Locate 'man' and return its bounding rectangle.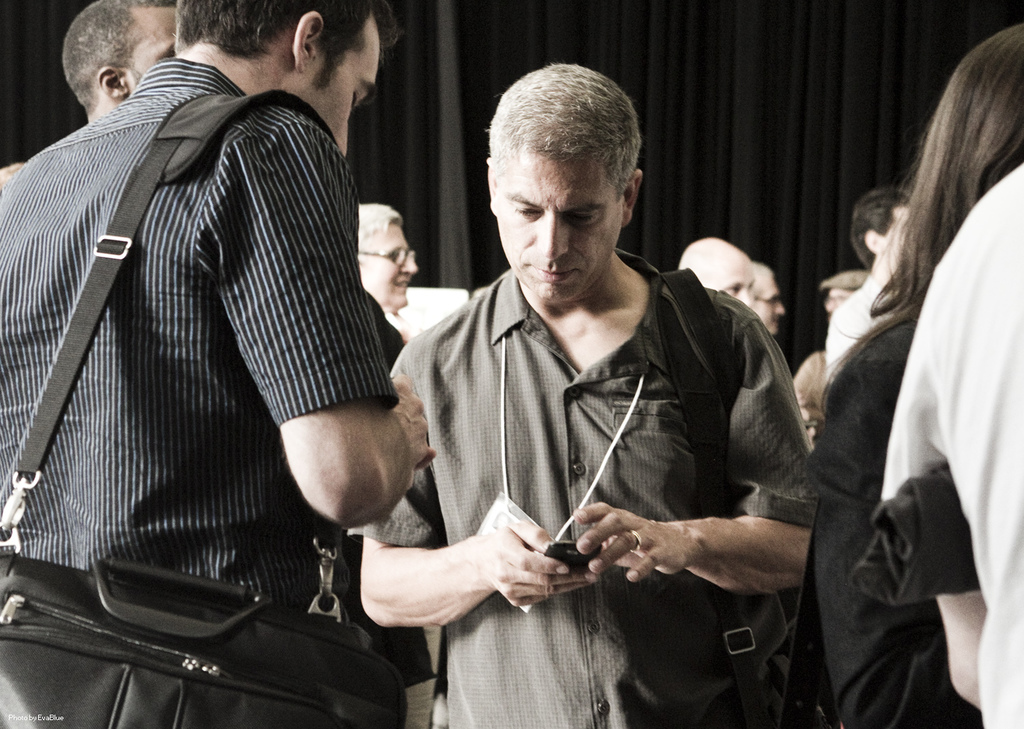
select_region(851, 188, 917, 271).
